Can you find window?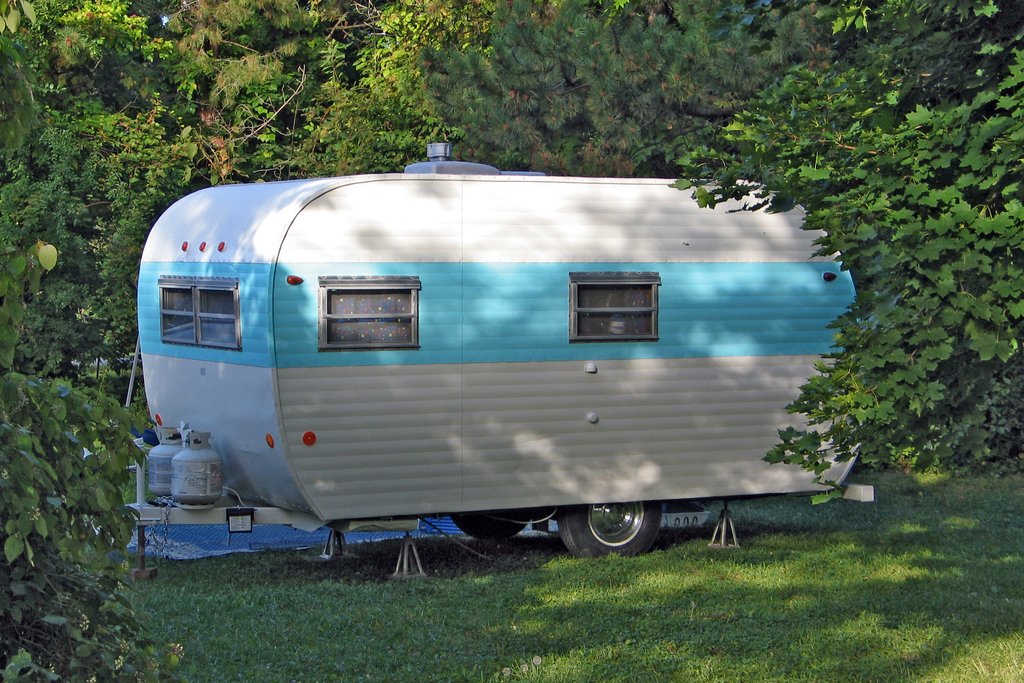
Yes, bounding box: {"x1": 154, "y1": 276, "x2": 245, "y2": 354}.
